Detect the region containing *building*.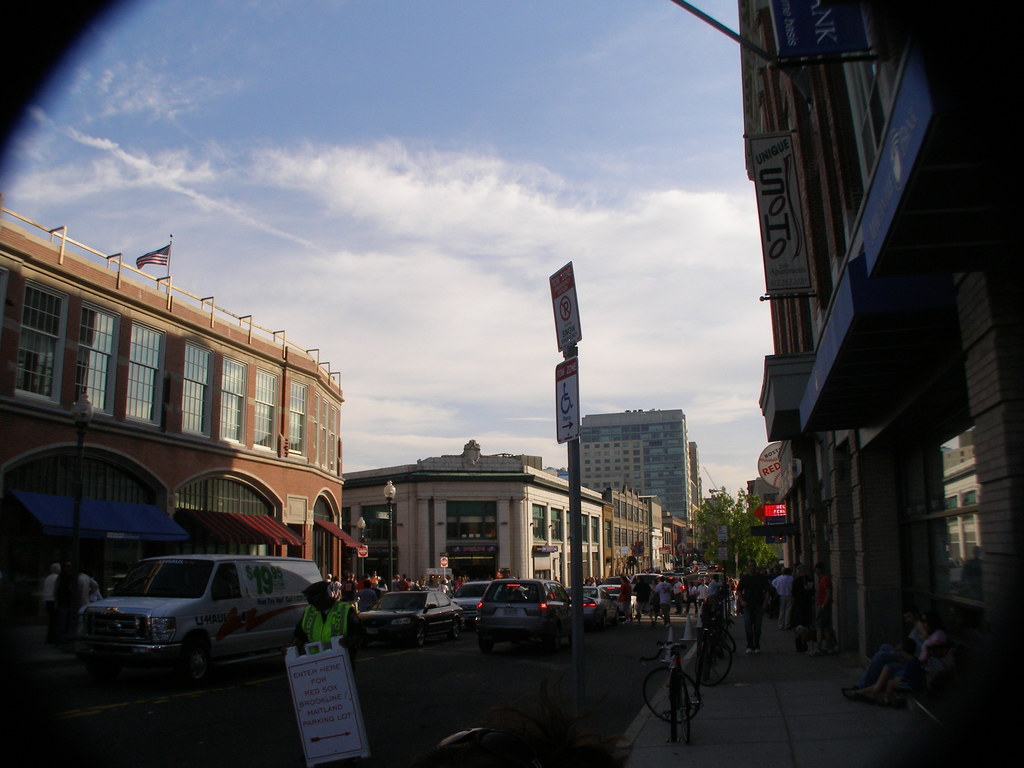
[left=580, top=406, right=705, bottom=529].
